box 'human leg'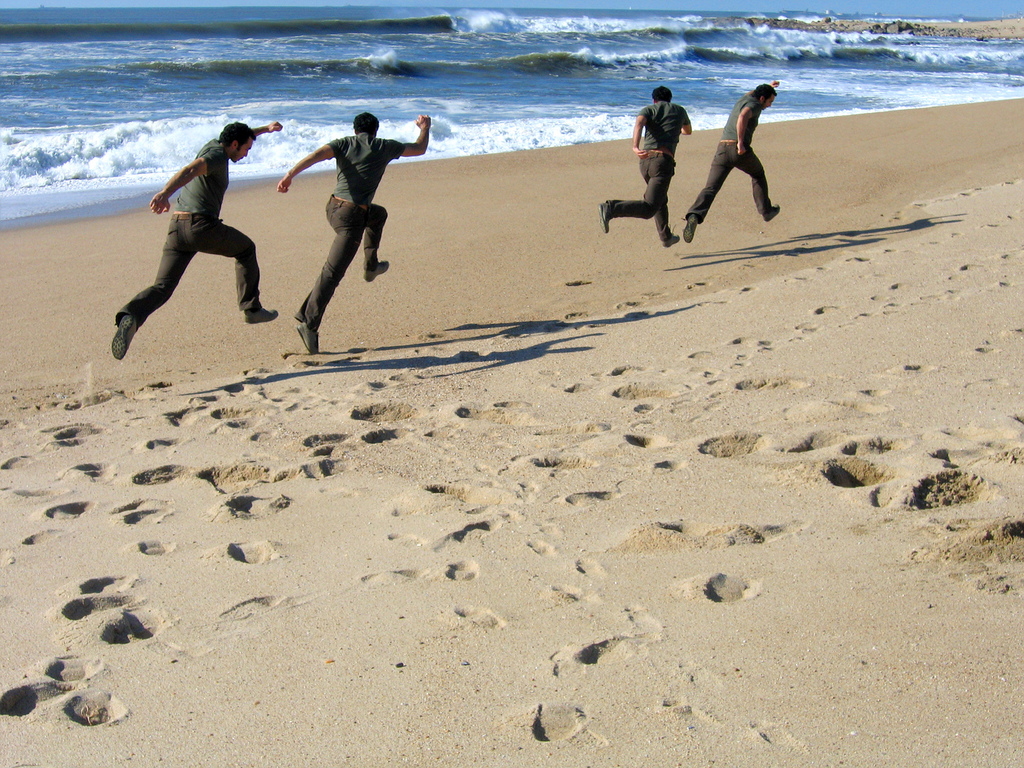
(360,206,391,278)
